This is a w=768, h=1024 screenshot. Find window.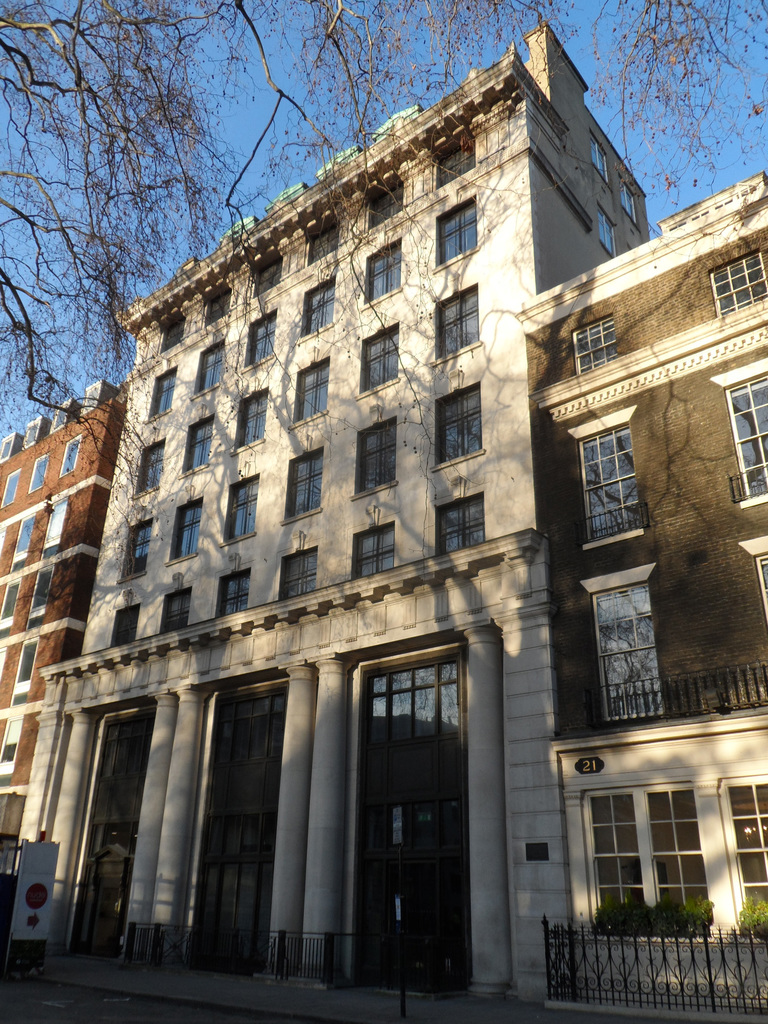
Bounding box: bbox=[154, 315, 184, 358].
